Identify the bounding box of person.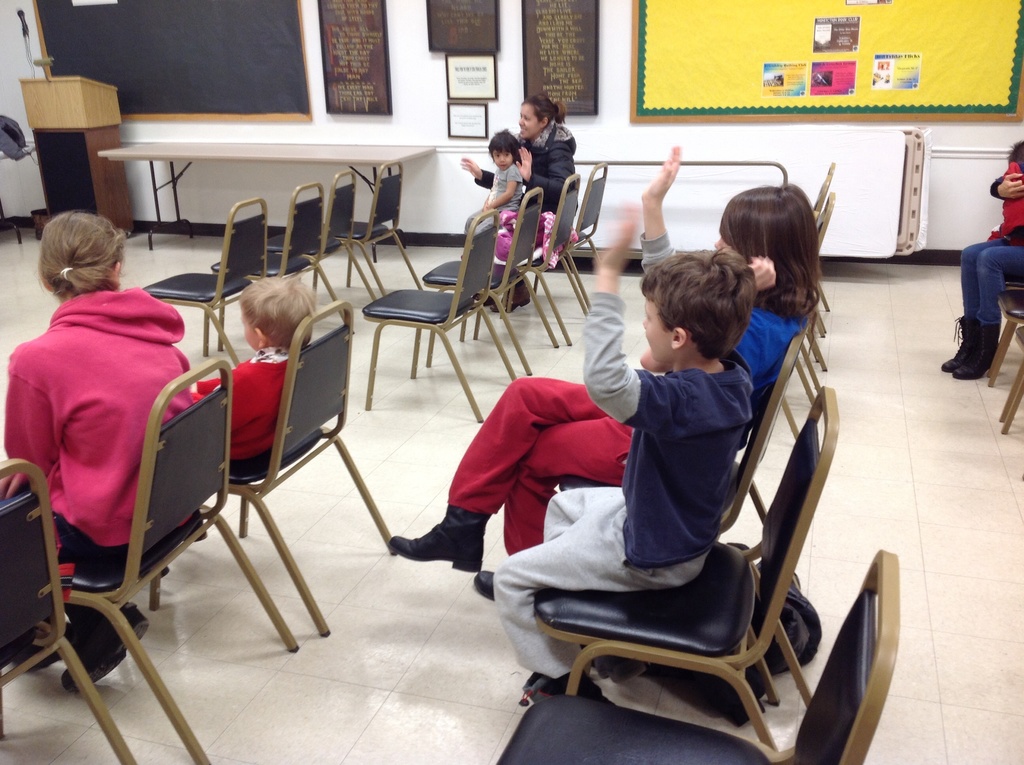
select_region(468, 95, 592, 225).
